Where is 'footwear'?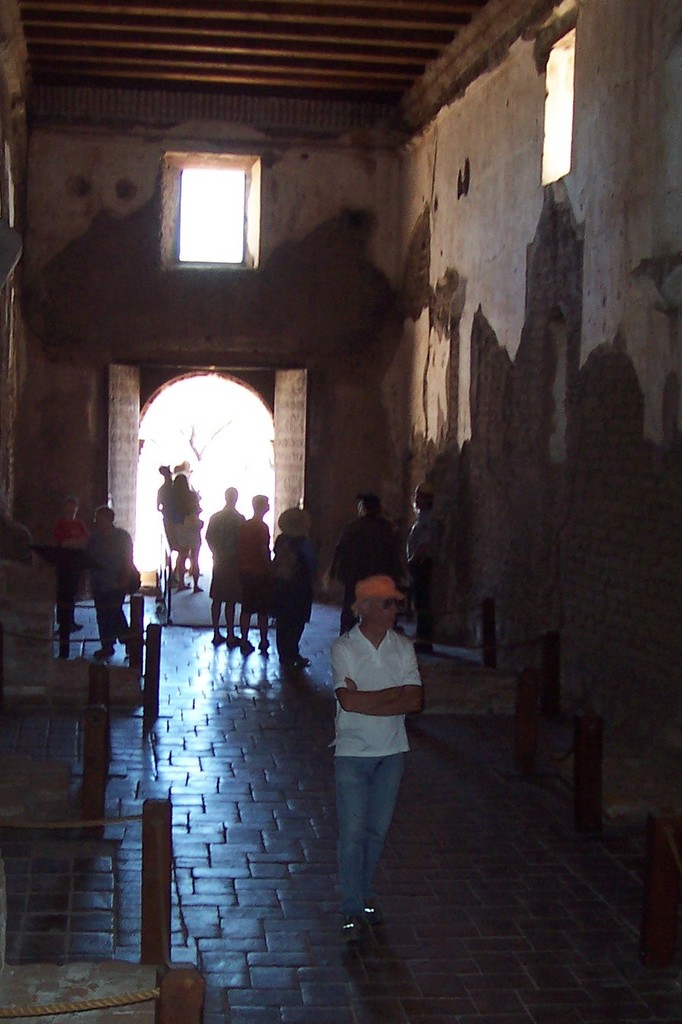
[x1=283, y1=653, x2=305, y2=674].
